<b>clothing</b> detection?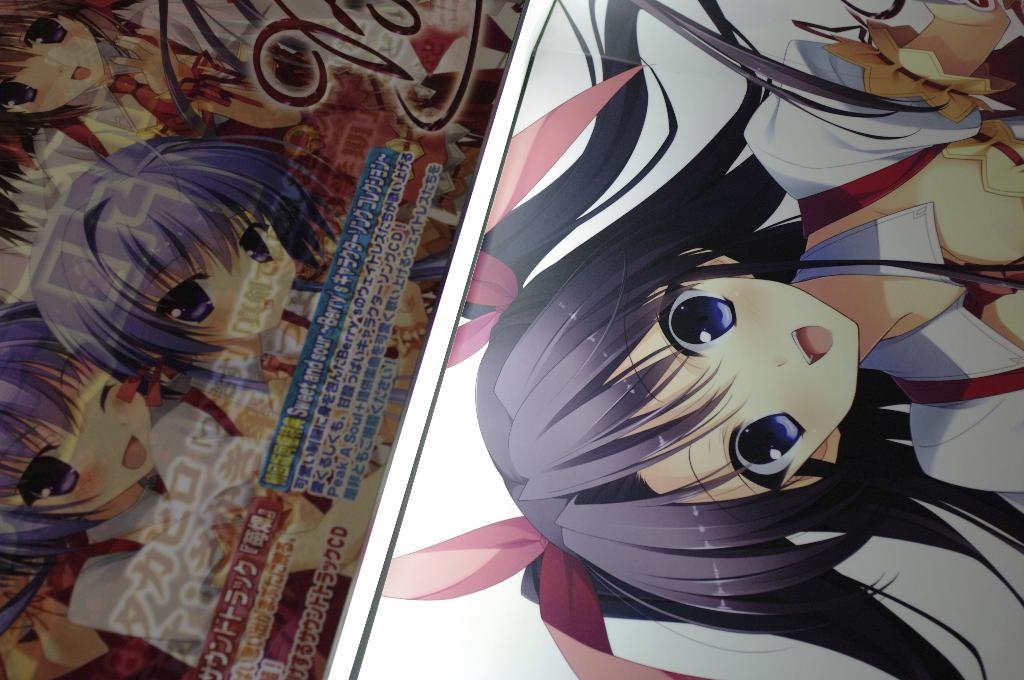
pyautogui.locateOnScreen(739, 38, 1023, 496)
